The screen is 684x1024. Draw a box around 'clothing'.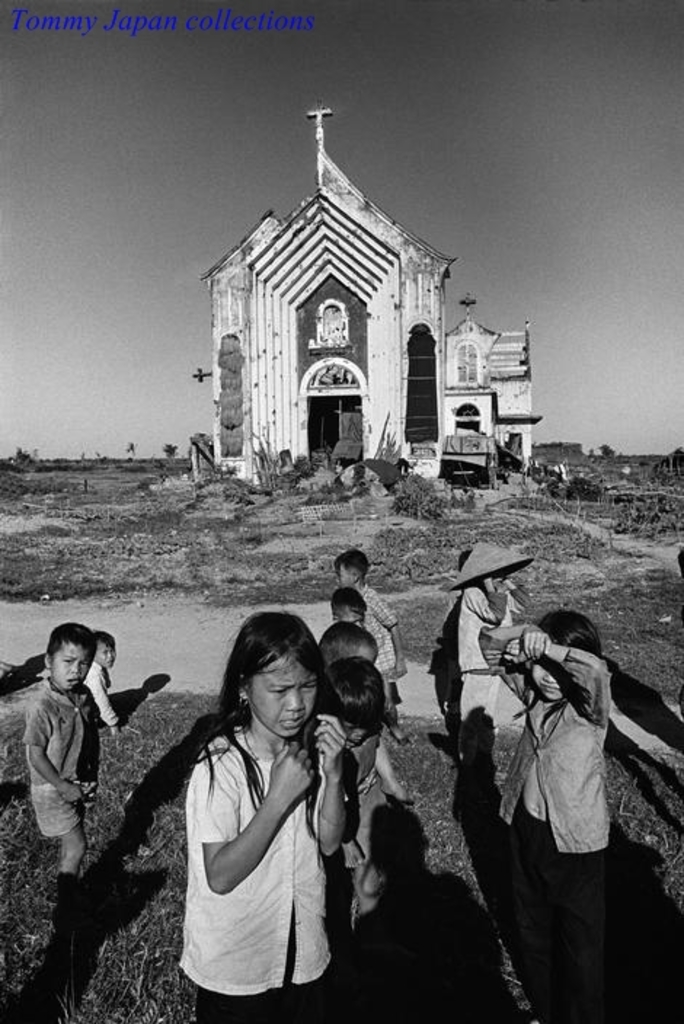
region(325, 735, 389, 868).
